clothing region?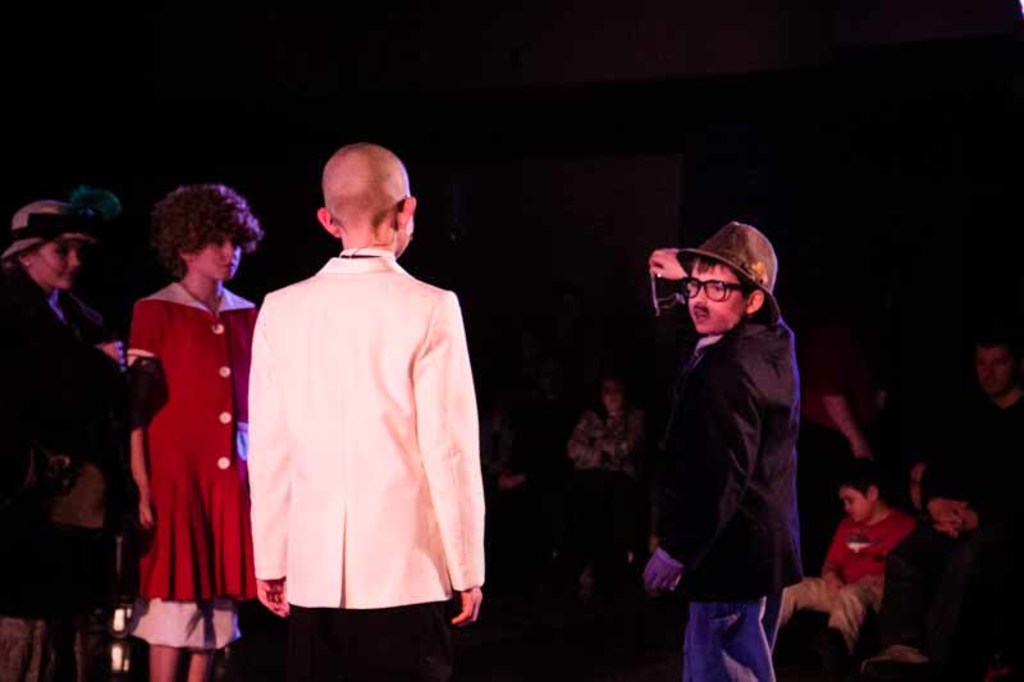
rect(128, 276, 261, 642)
